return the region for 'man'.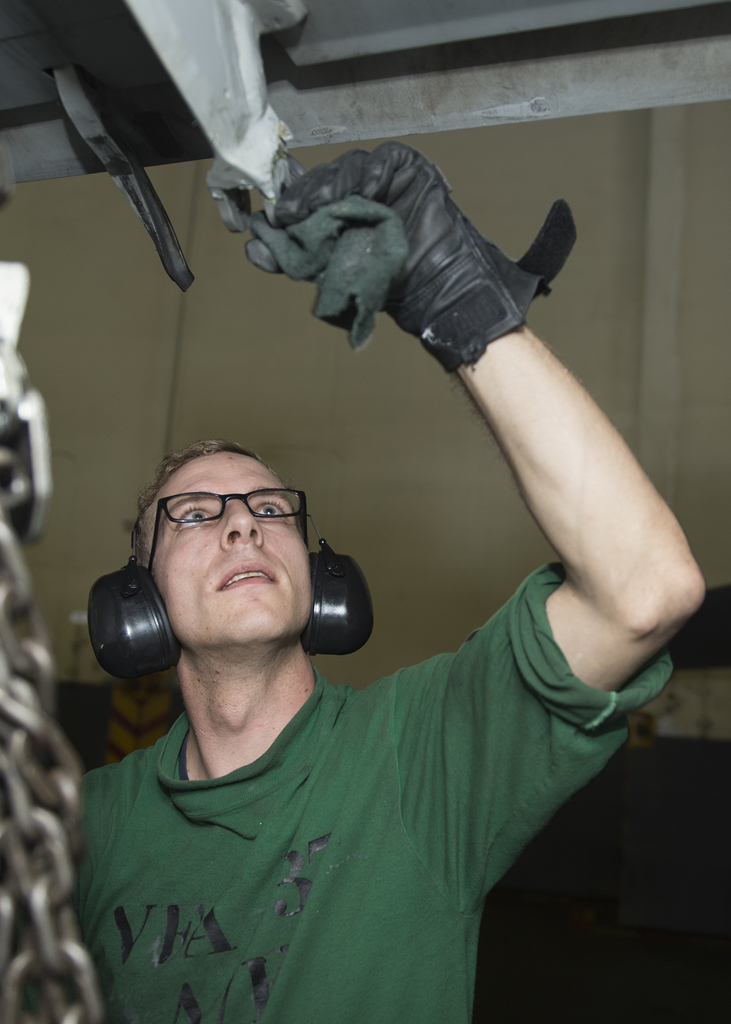
x1=76, y1=217, x2=661, y2=975.
